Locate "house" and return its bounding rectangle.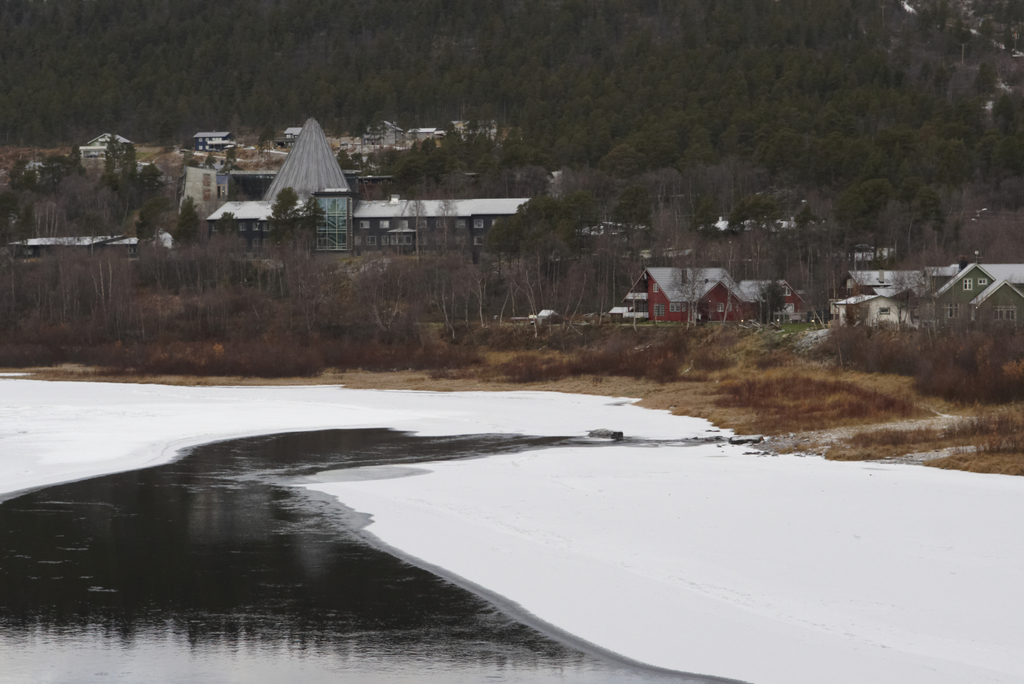
l=193, t=130, r=236, b=151.
